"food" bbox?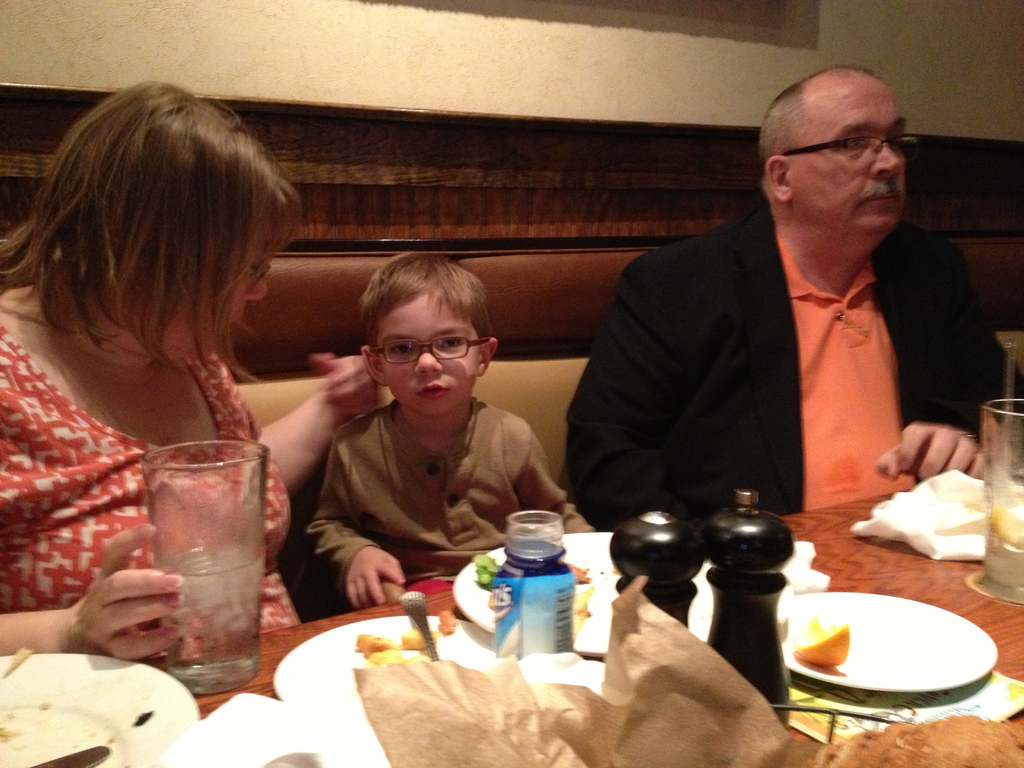
l=472, t=553, r=504, b=589
